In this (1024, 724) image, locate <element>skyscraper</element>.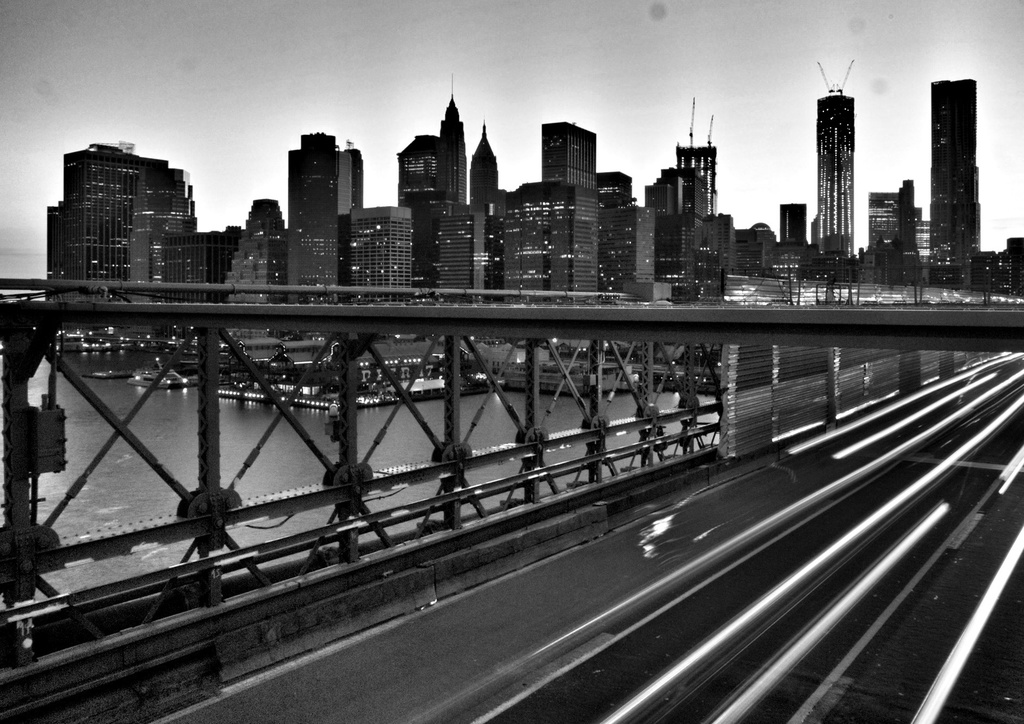
Bounding box: 867 178 931 264.
